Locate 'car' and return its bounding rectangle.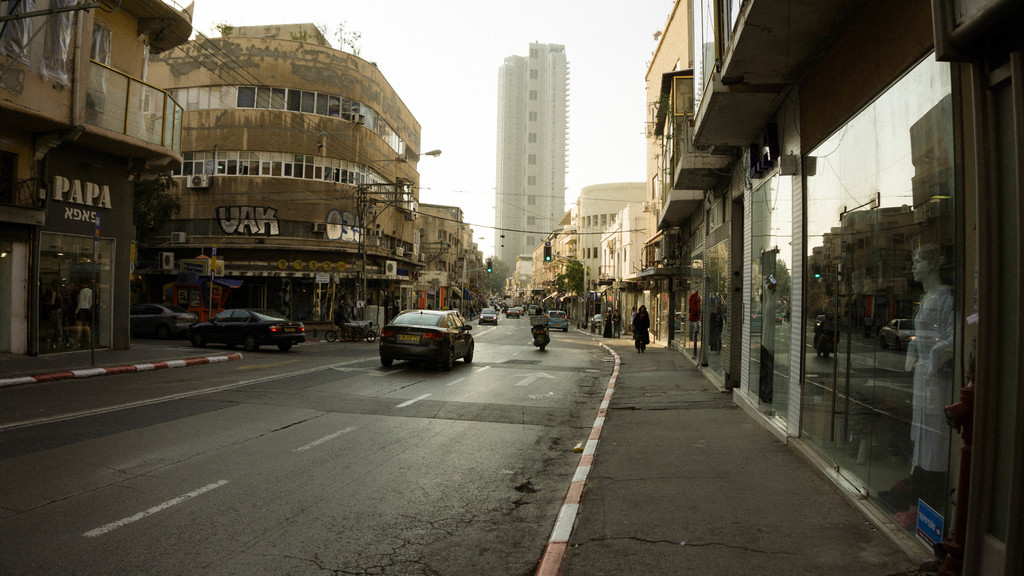
bbox(474, 305, 497, 328).
